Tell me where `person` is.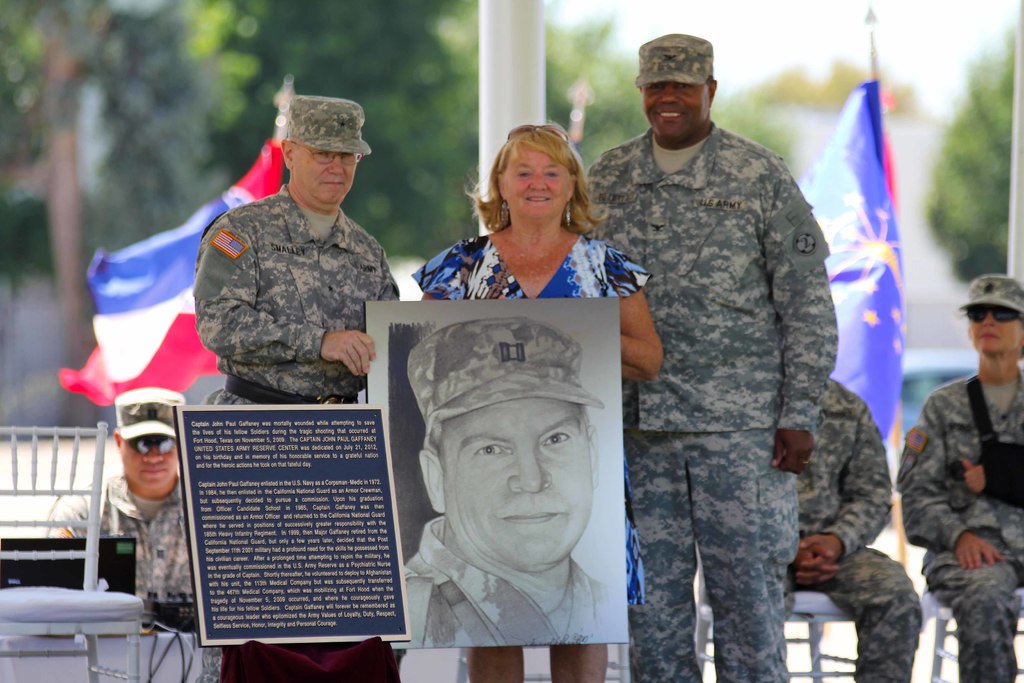
`person` is at l=788, t=374, r=924, b=682.
